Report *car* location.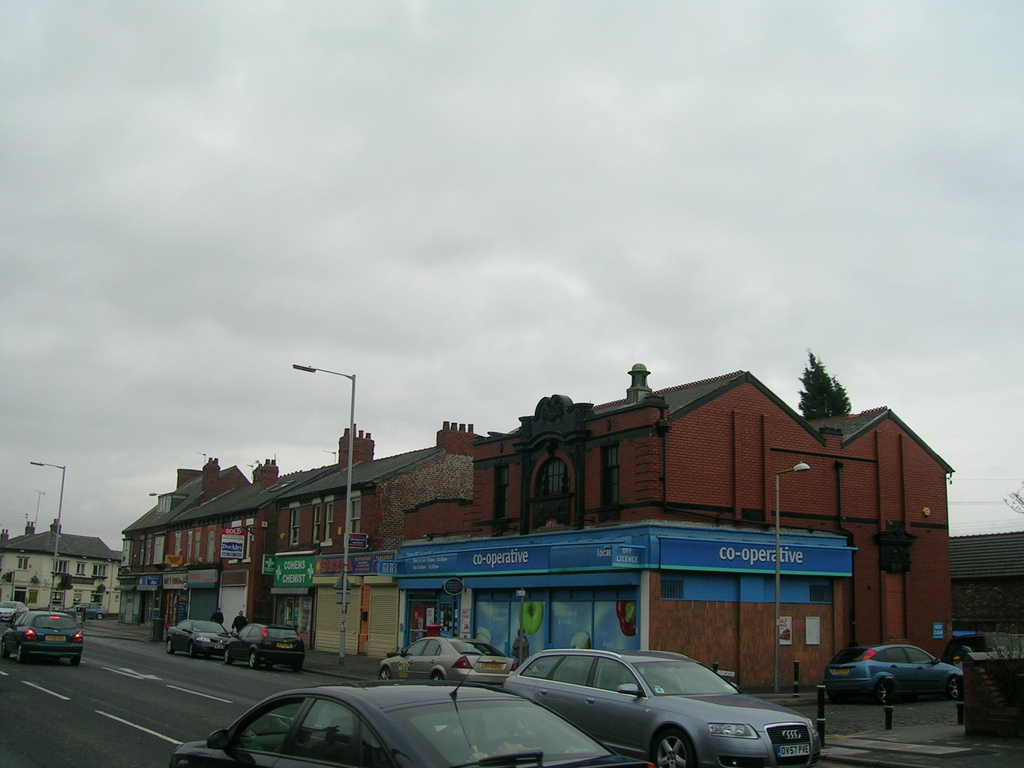
Report: bbox=[1, 611, 83, 668].
